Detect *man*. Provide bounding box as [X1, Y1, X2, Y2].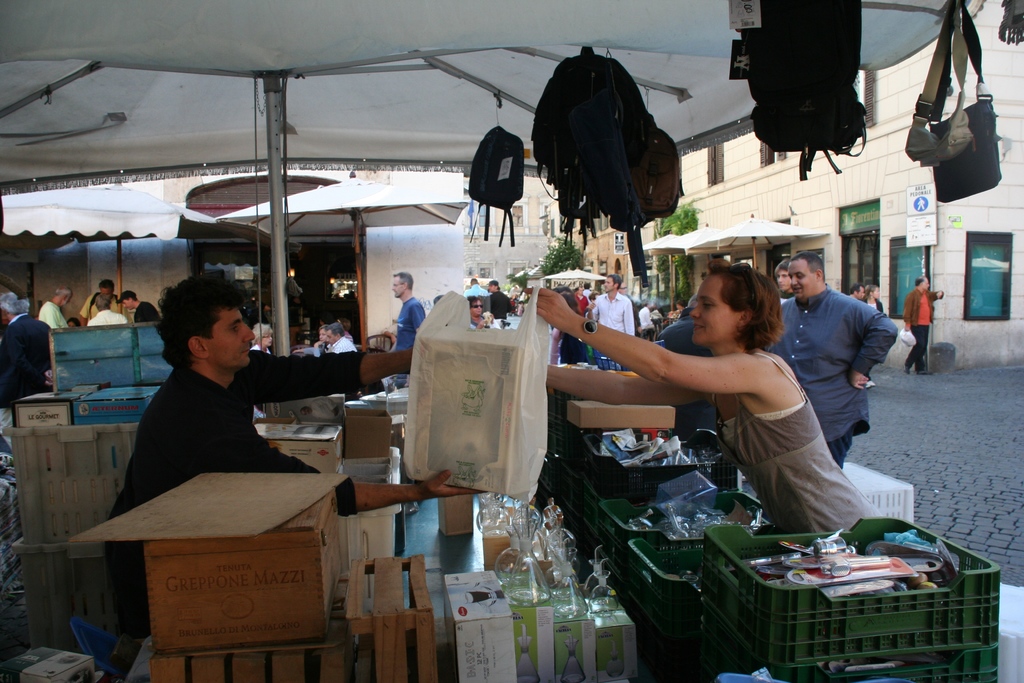
[472, 298, 492, 328].
